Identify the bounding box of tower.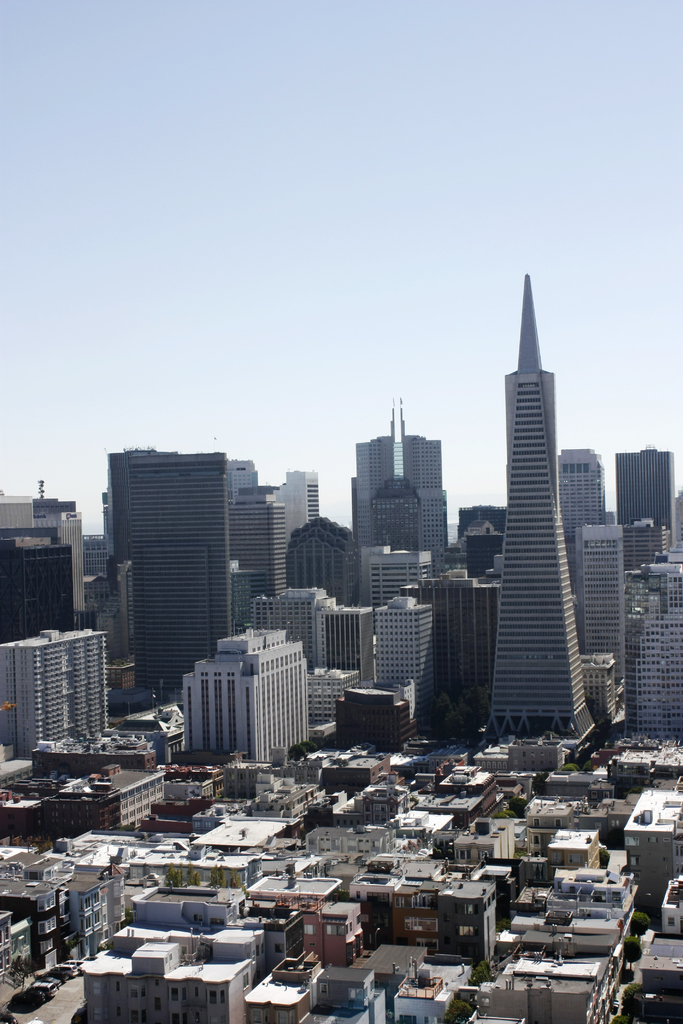
(179,626,302,762).
